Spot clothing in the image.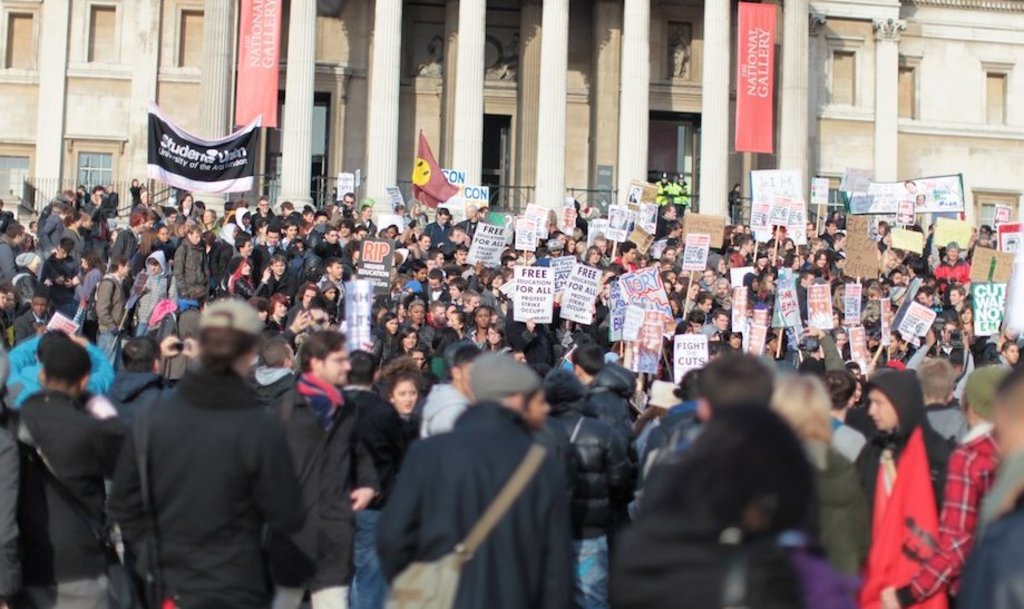
clothing found at <region>2, 335, 117, 390</region>.
